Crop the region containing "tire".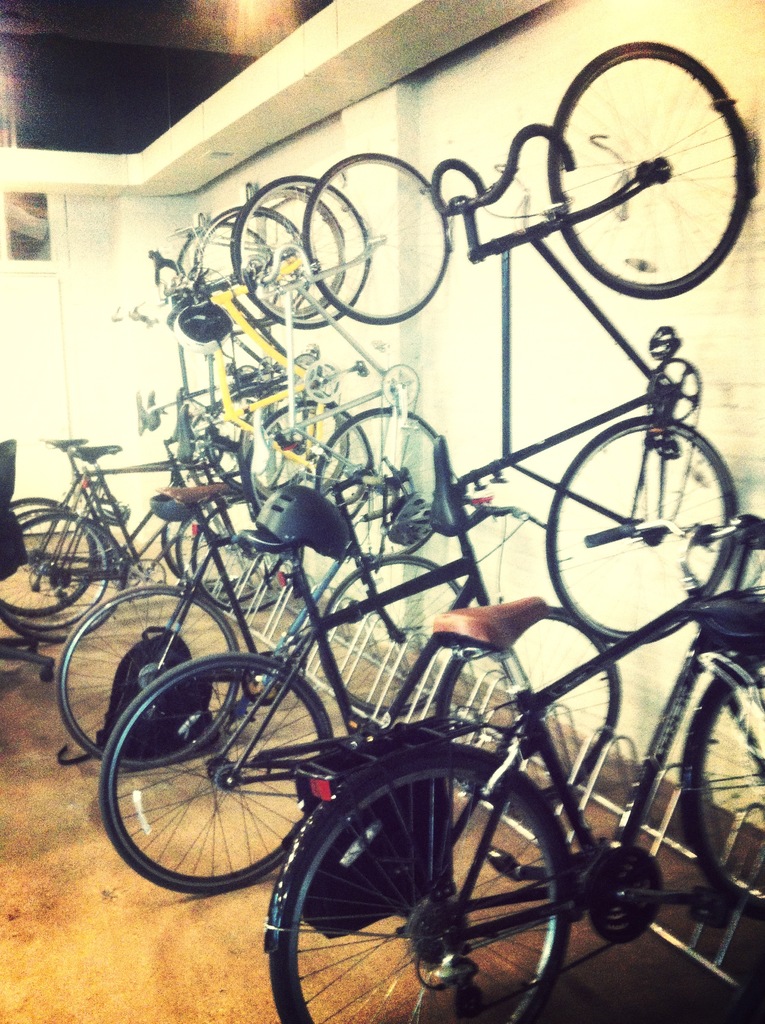
Crop region: [left=0, top=504, right=100, bottom=609].
